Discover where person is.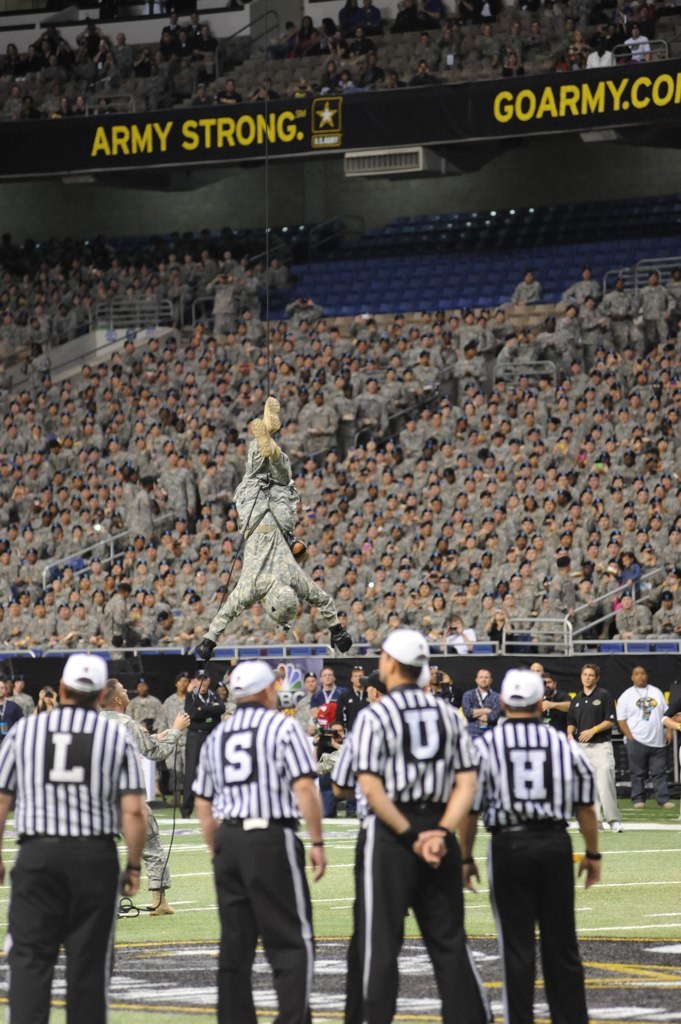
Discovered at box(457, 672, 606, 1023).
